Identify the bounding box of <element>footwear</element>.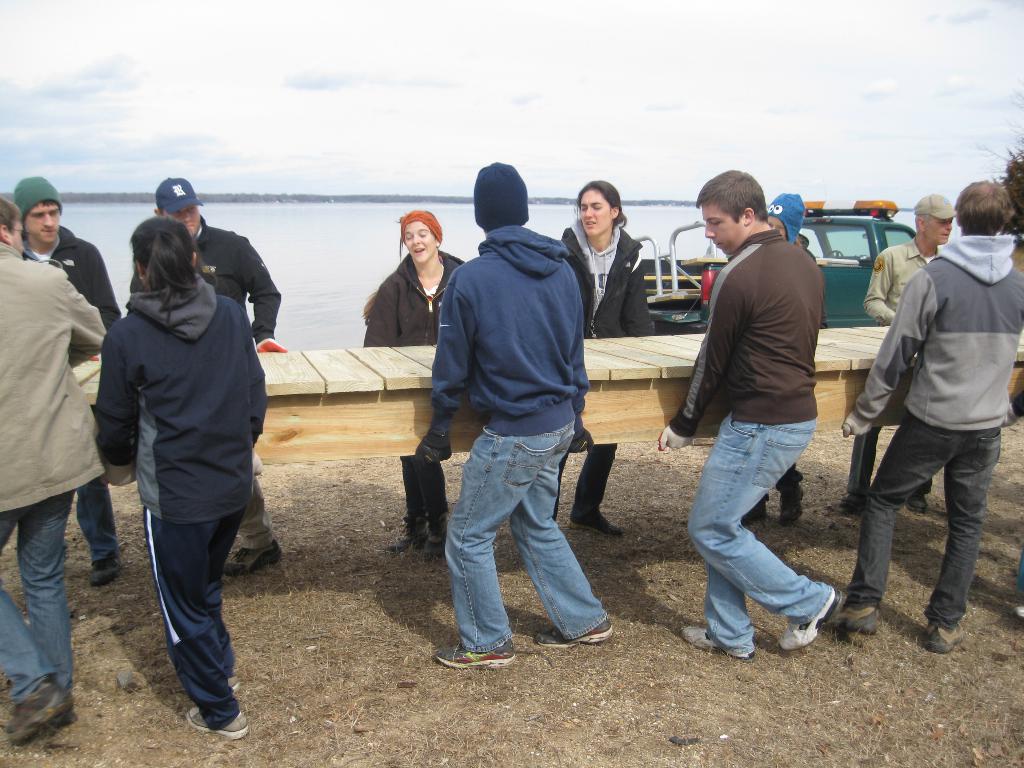
crop(382, 511, 428, 553).
